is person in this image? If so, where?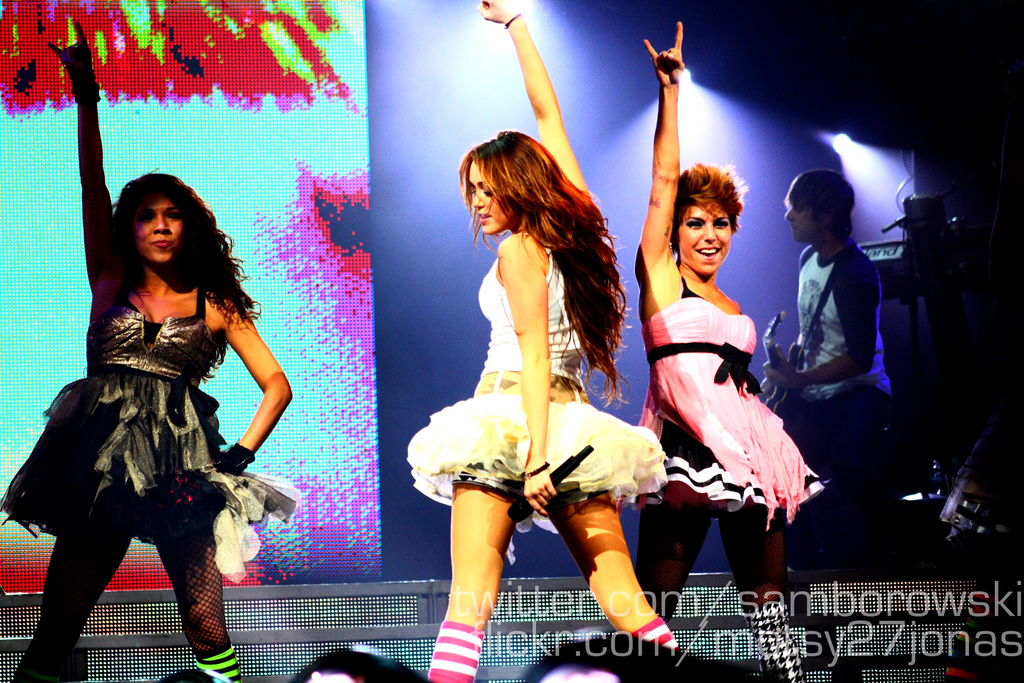
Yes, at 637/22/831/682.
